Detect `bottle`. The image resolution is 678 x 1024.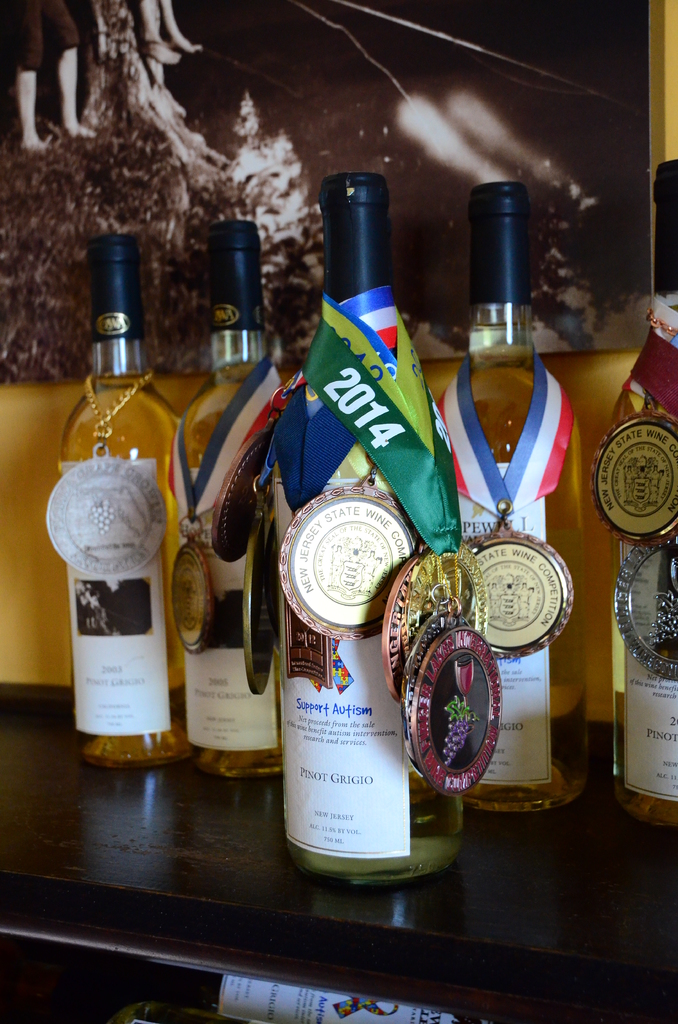
Rect(587, 155, 677, 825).
